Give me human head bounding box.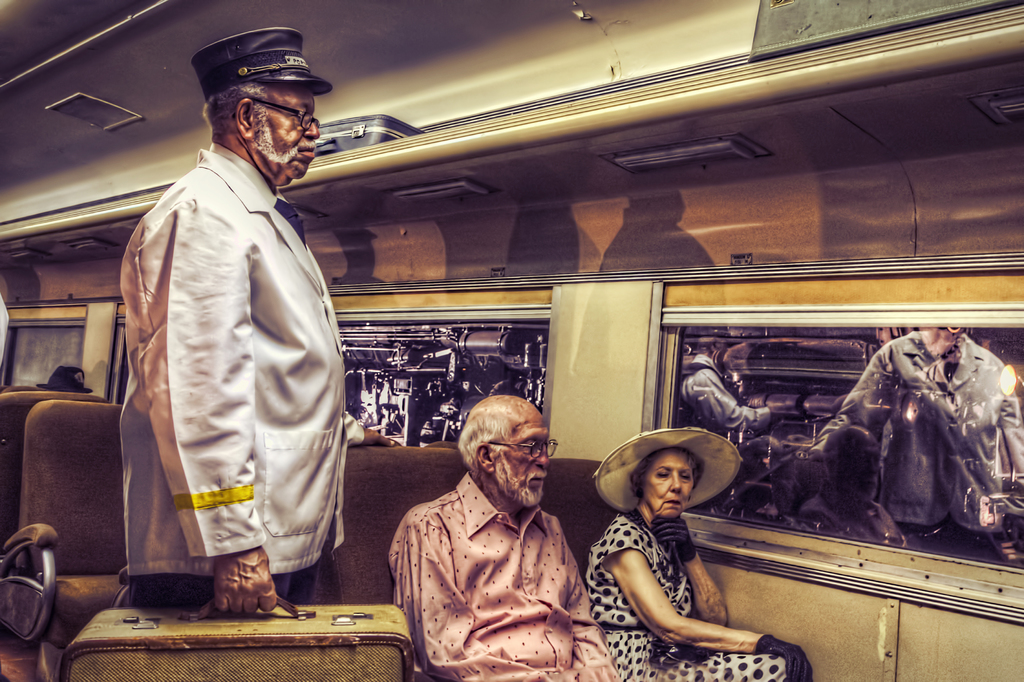
pyautogui.locateOnScreen(452, 396, 563, 516).
